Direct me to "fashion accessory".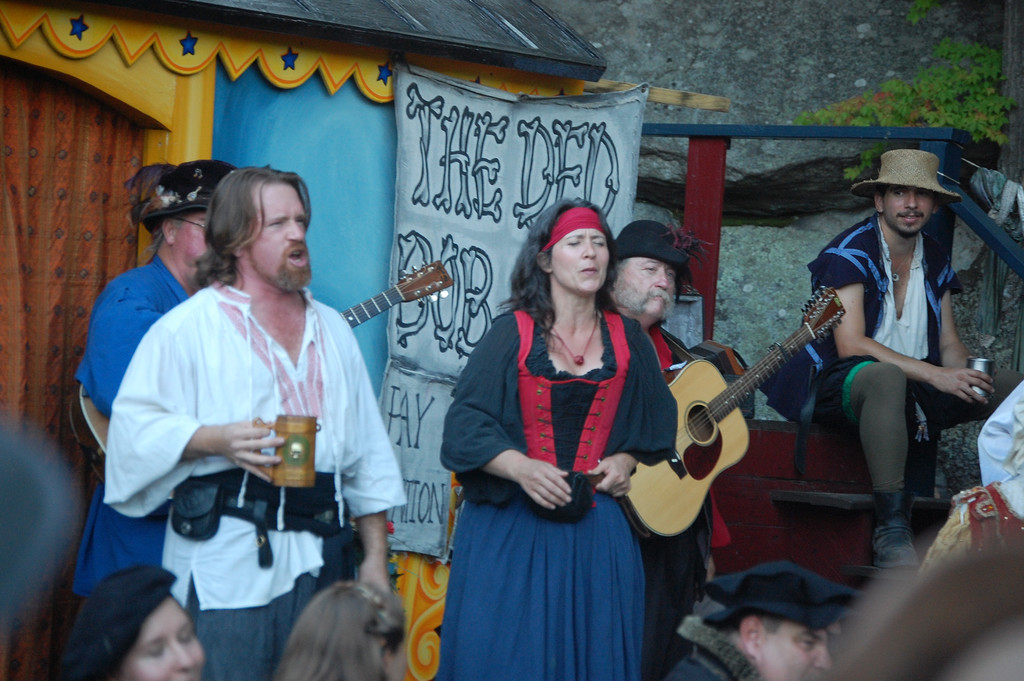
Direction: bbox=(705, 559, 868, 635).
